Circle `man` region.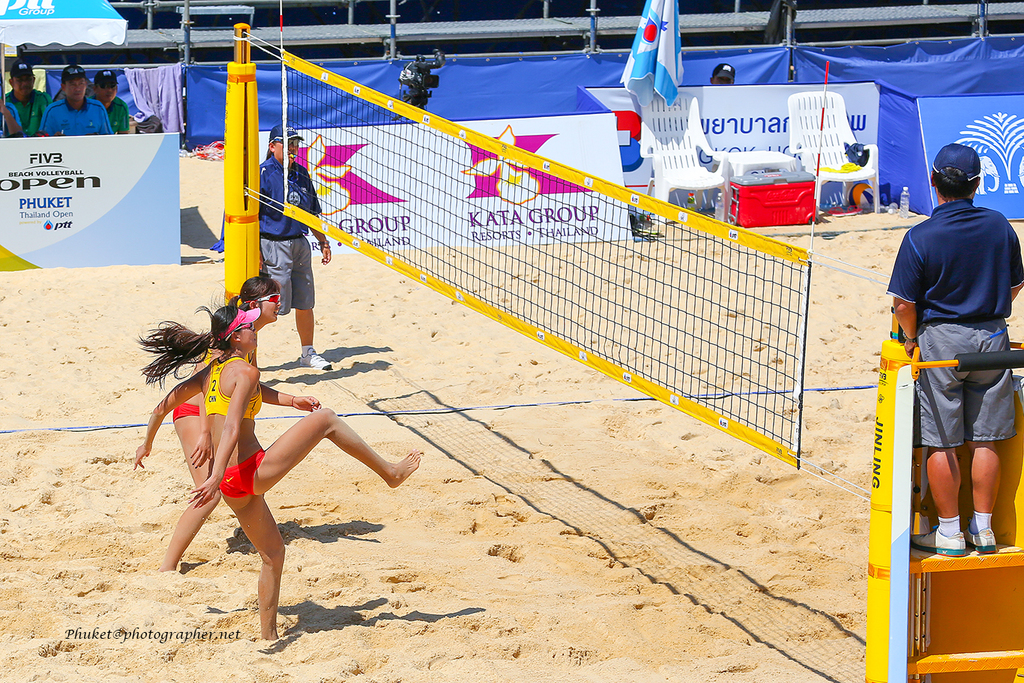
Region: box(256, 127, 334, 373).
